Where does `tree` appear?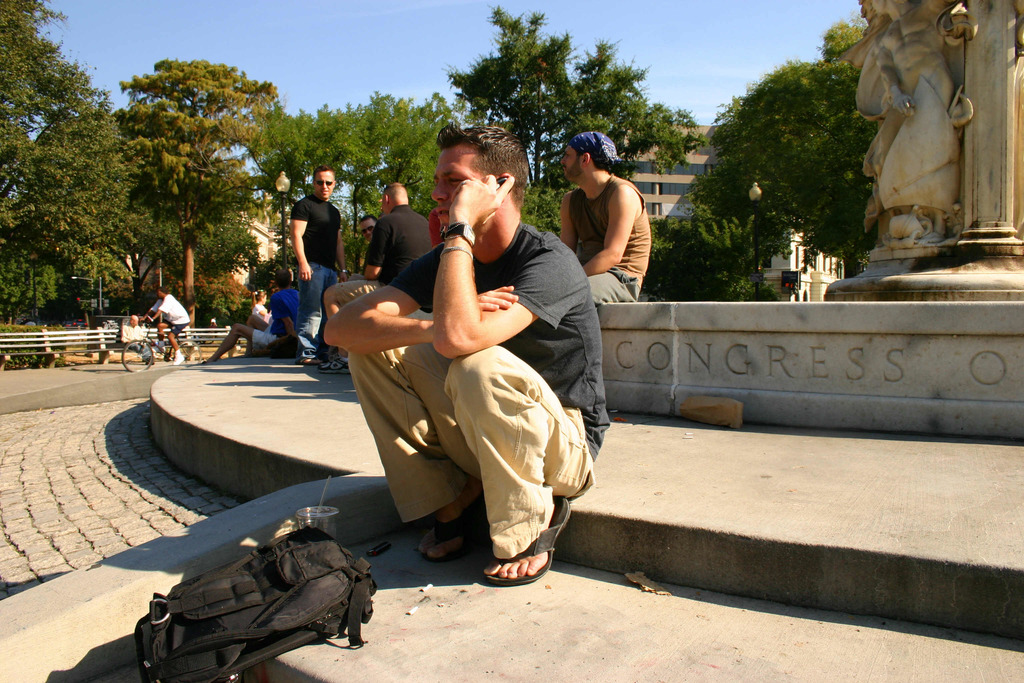
Appears at [254, 92, 455, 219].
